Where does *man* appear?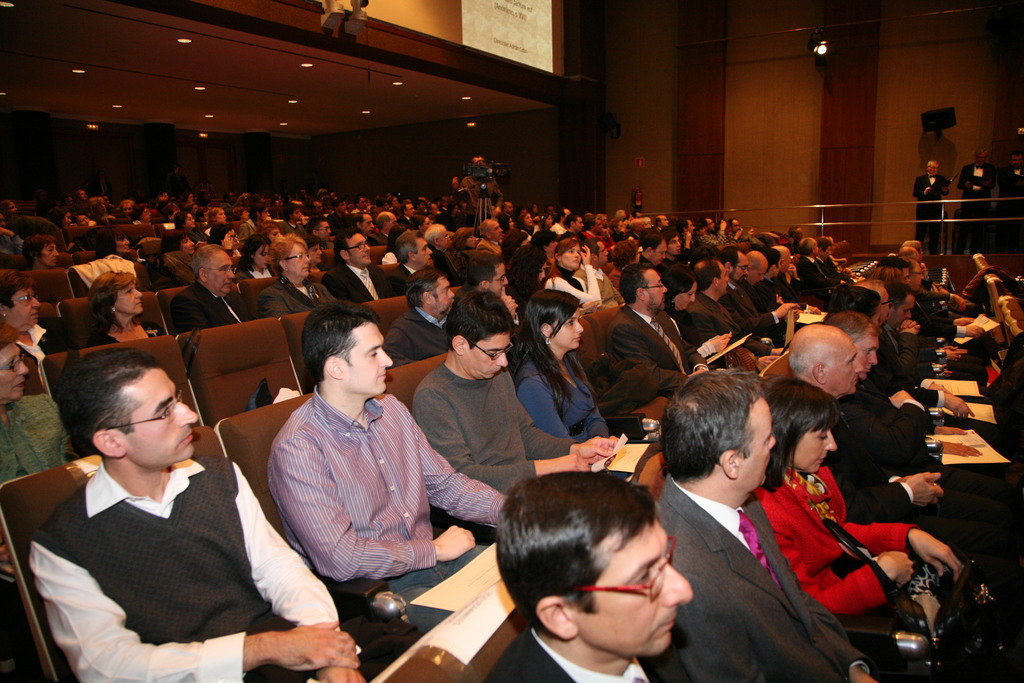
Appears at Rect(956, 148, 1001, 253).
